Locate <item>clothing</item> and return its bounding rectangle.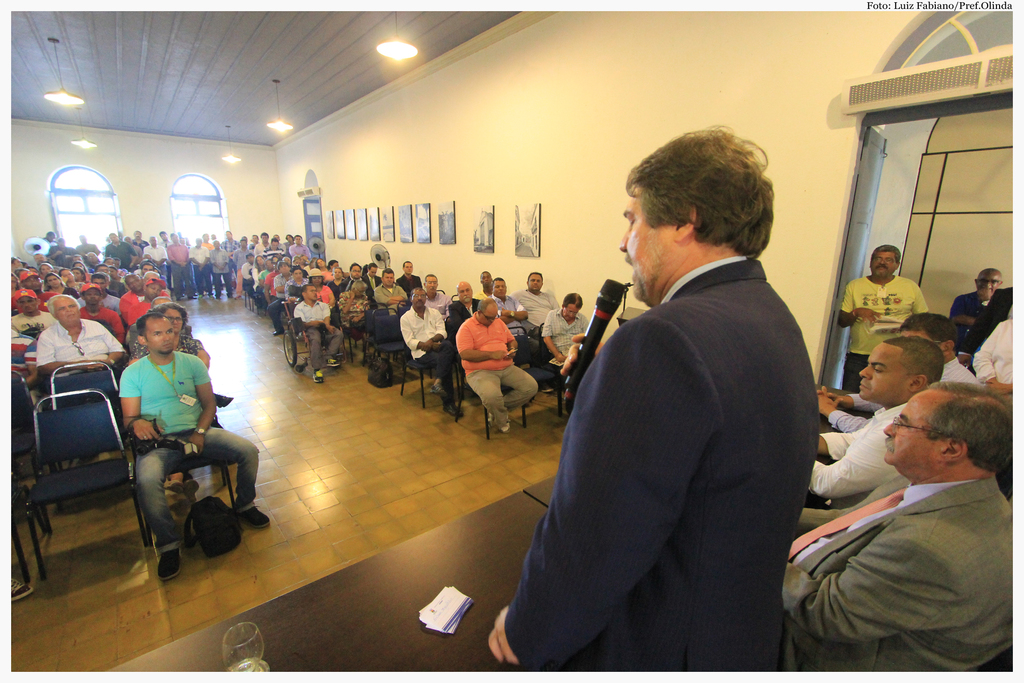
[left=141, top=242, right=166, bottom=281].
